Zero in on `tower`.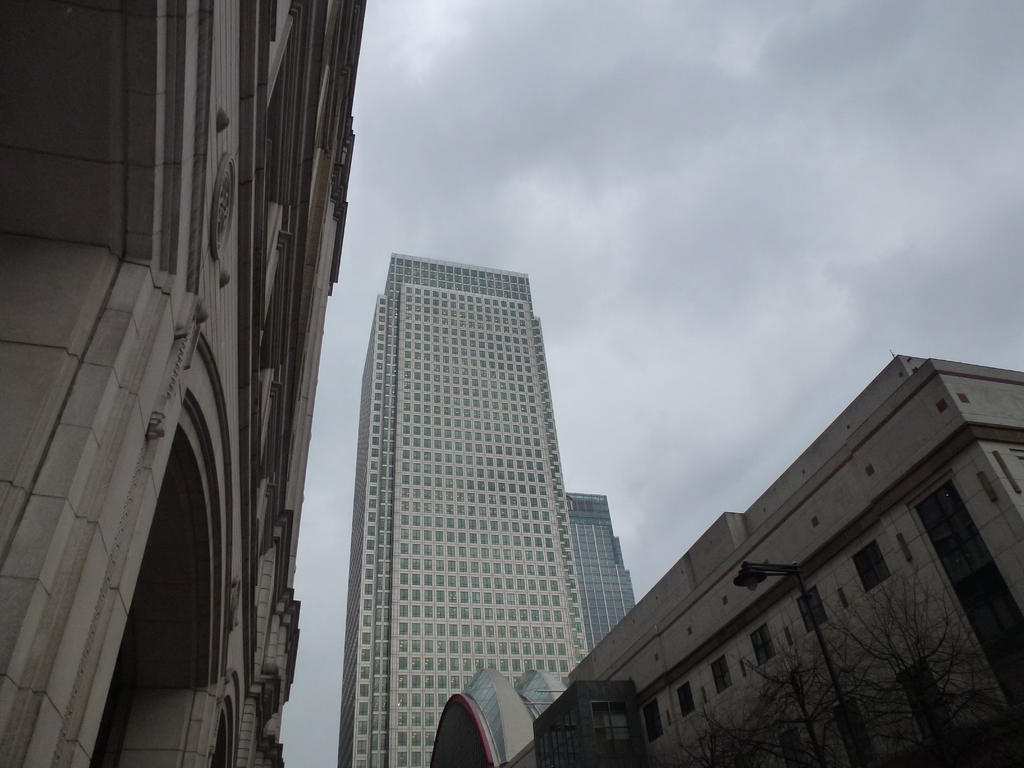
Zeroed in: bbox=[339, 252, 588, 767].
